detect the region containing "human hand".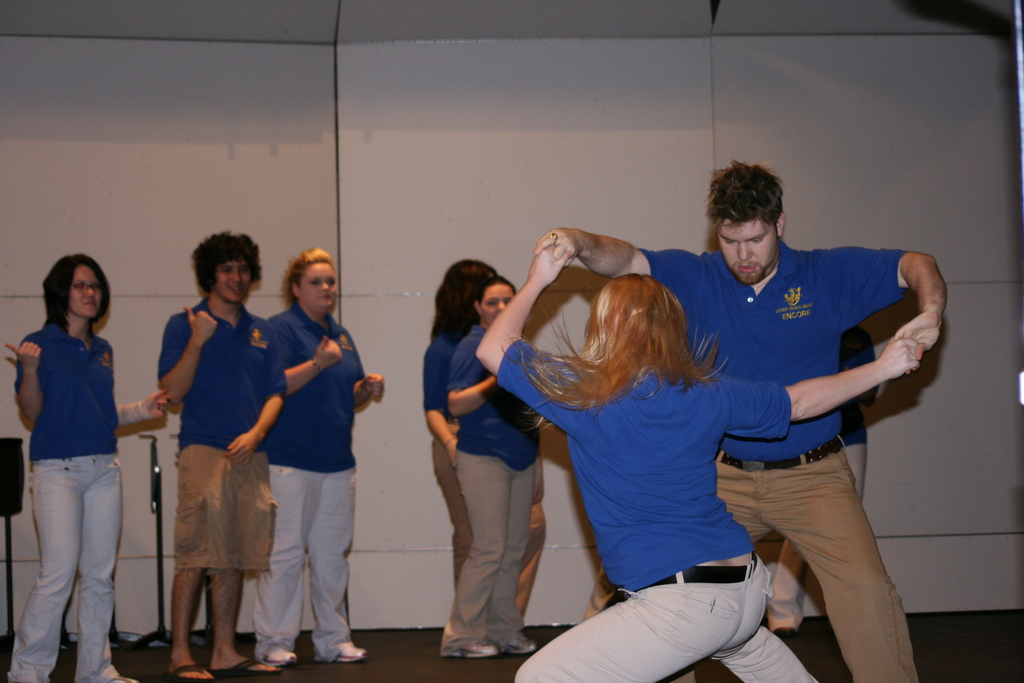
893 310 941 375.
